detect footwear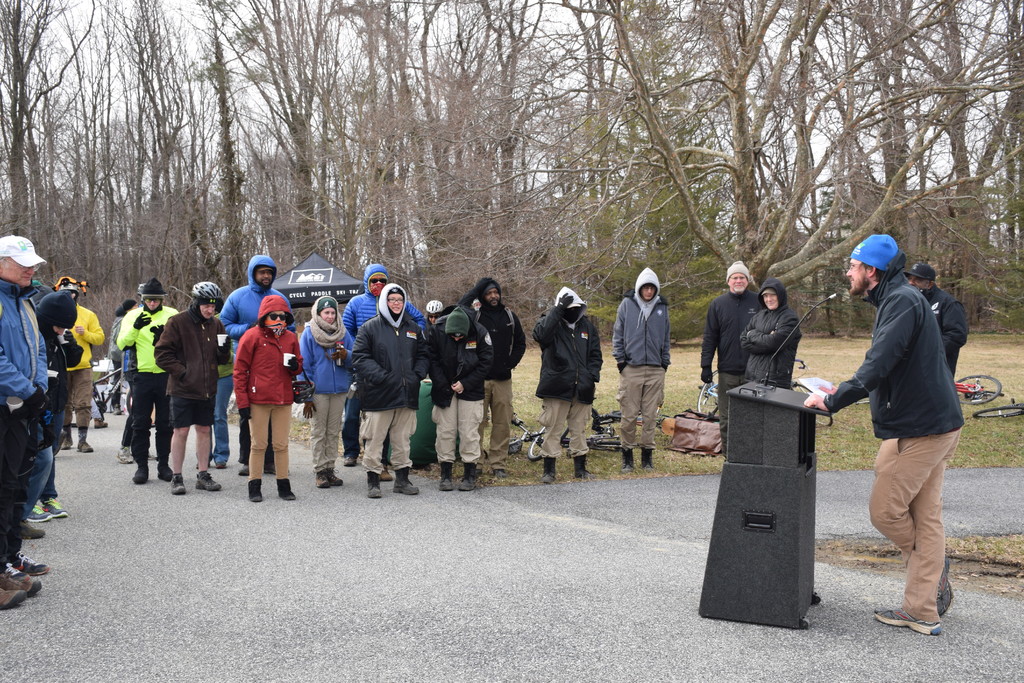
bbox=[197, 472, 223, 491]
